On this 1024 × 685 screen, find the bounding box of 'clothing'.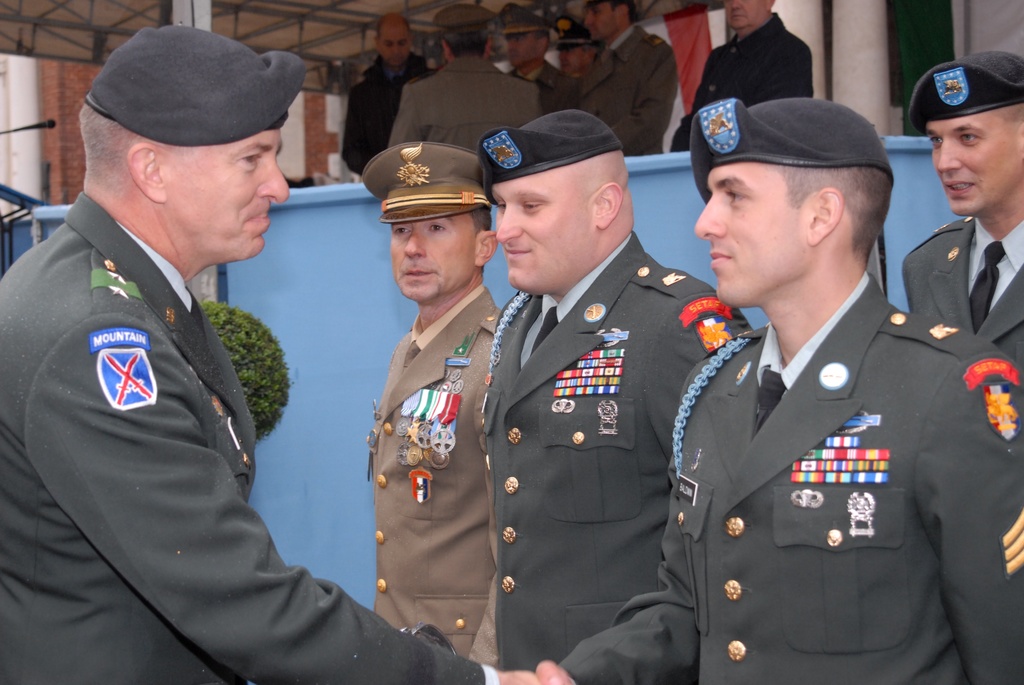
Bounding box: <box>669,8,814,156</box>.
